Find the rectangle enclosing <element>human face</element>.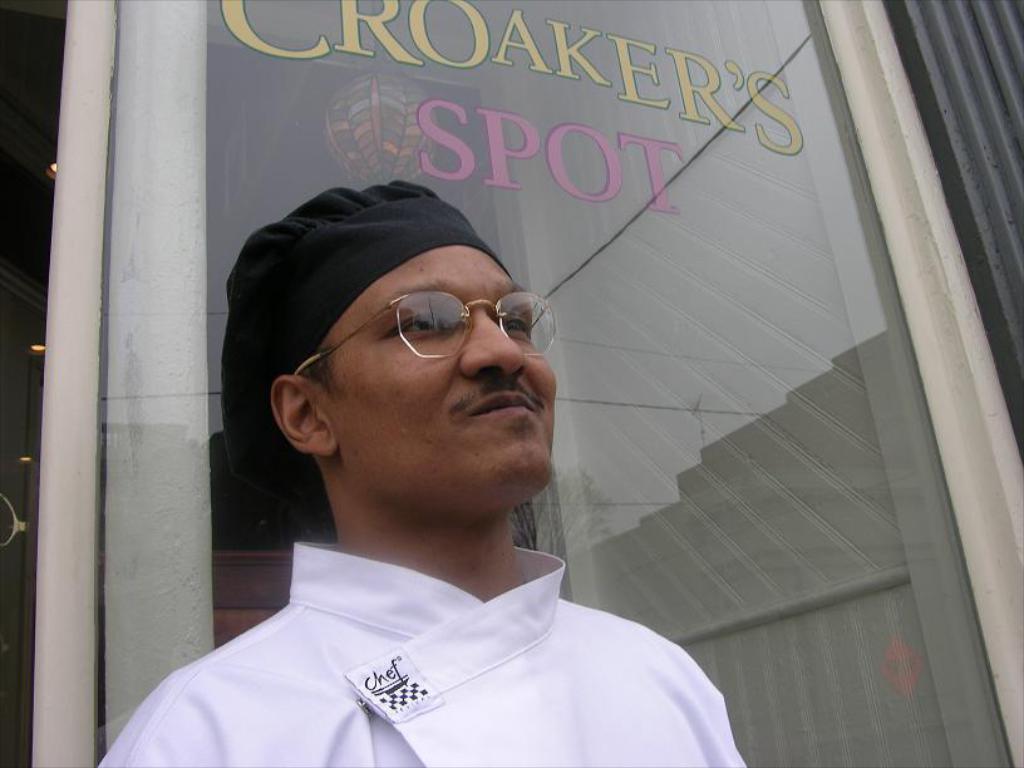
311/247/561/507.
